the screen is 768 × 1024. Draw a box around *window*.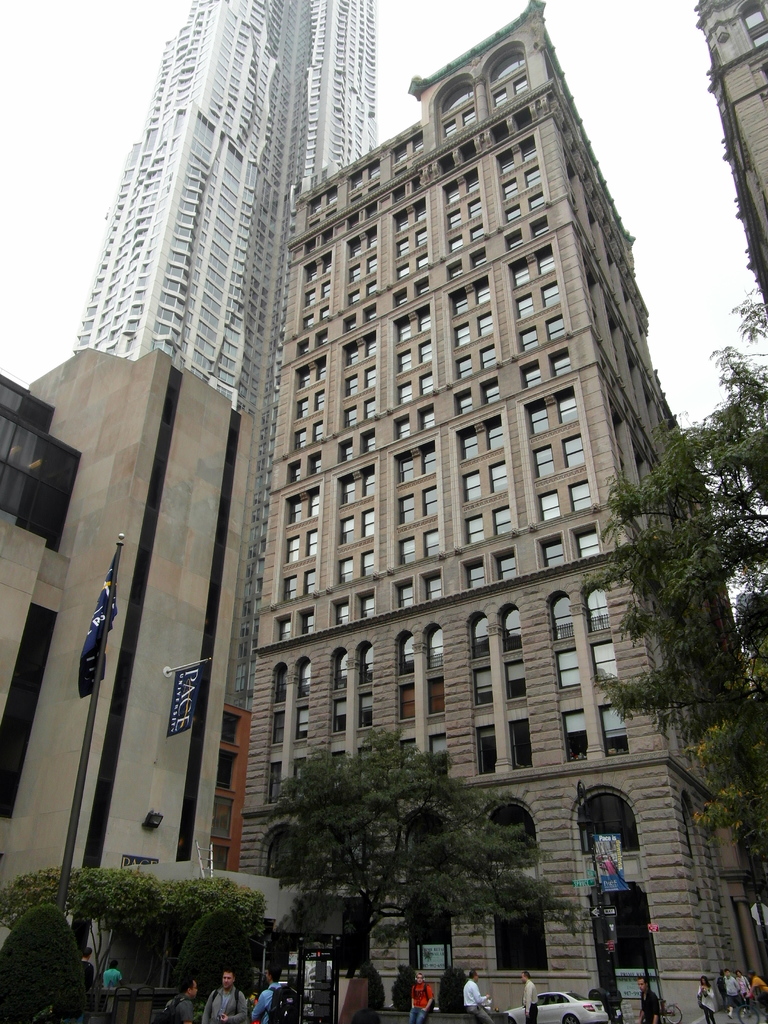
x1=321 y1=303 x2=331 y2=322.
